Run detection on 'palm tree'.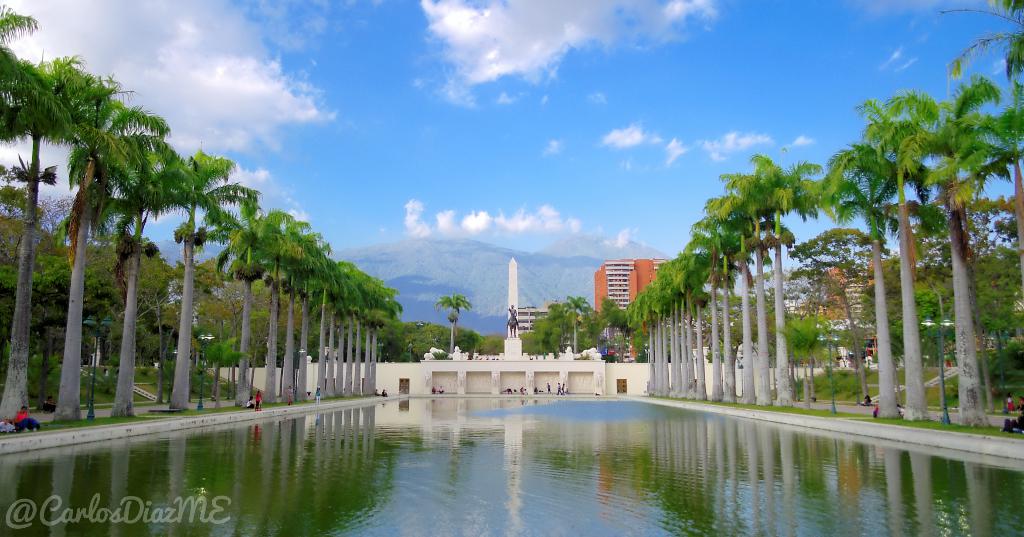
Result: locate(612, 304, 634, 350).
